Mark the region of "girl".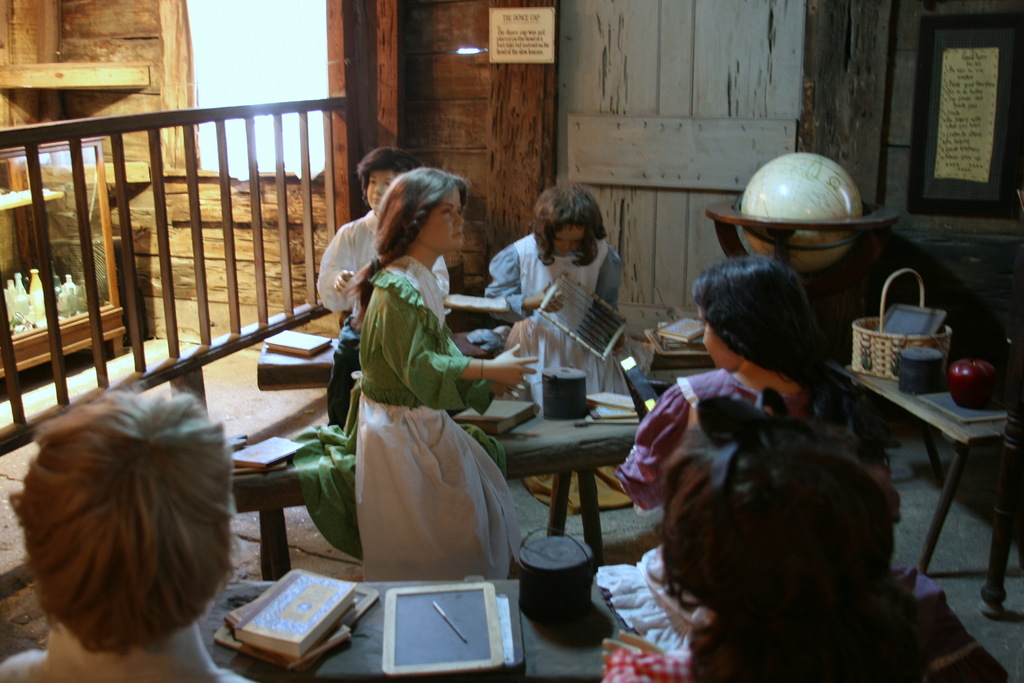
Region: <box>353,169,540,580</box>.
